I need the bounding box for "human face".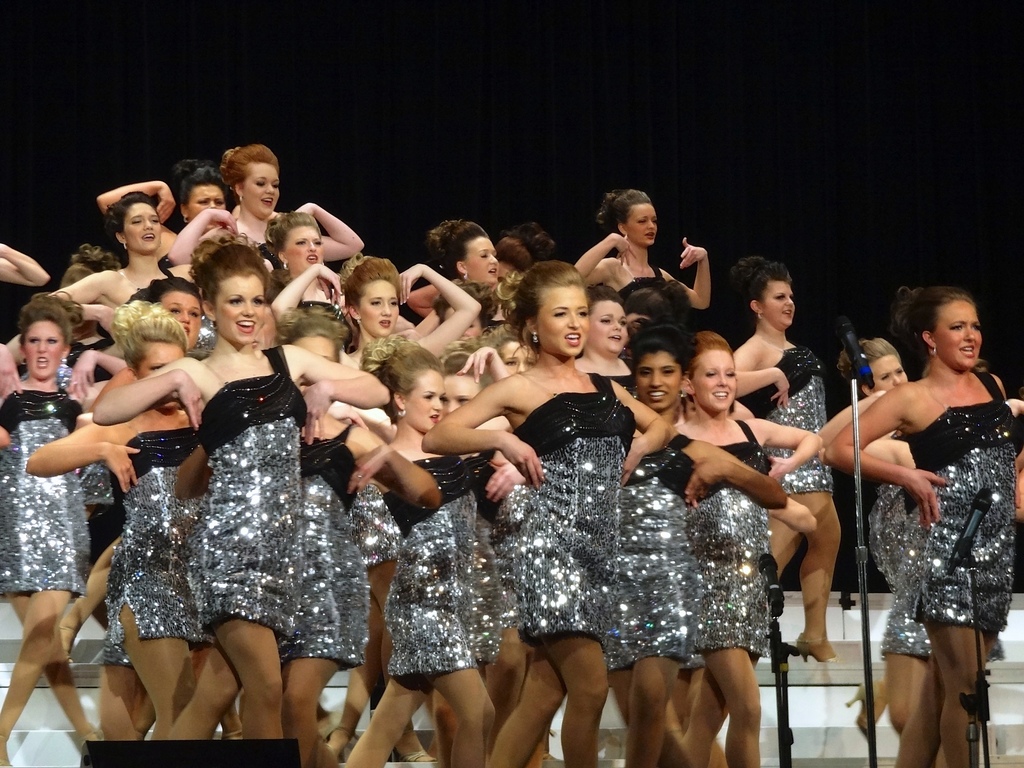
Here it is: (x1=182, y1=182, x2=227, y2=220).
